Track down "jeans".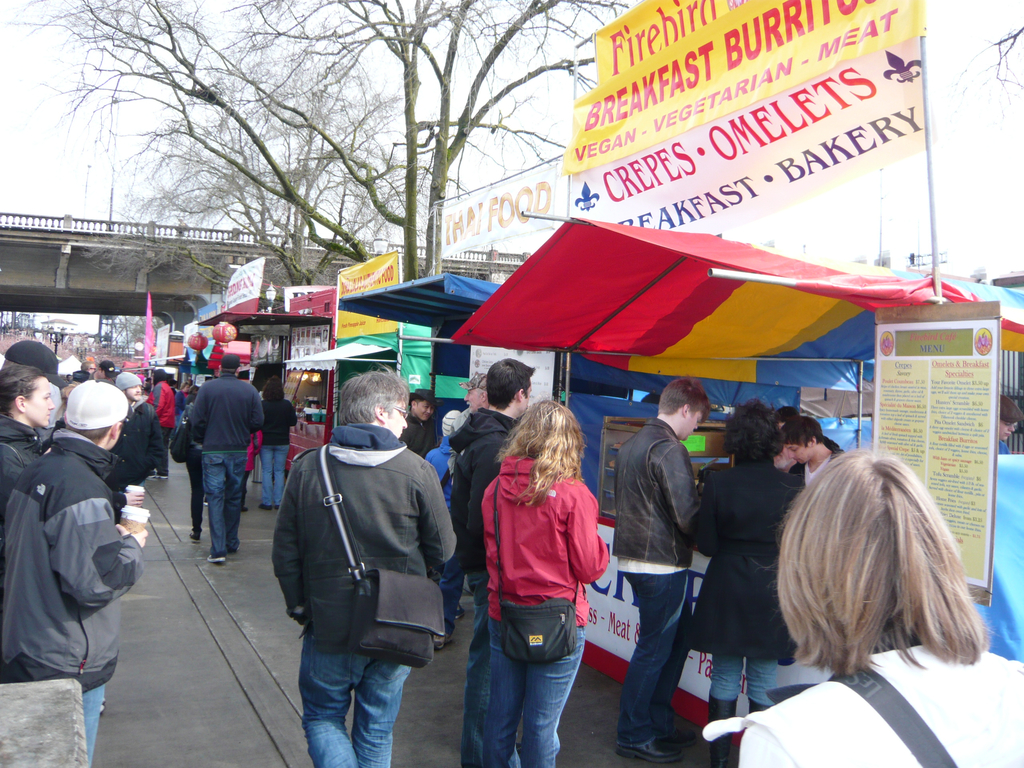
Tracked to left=202, top=450, right=248, bottom=558.
